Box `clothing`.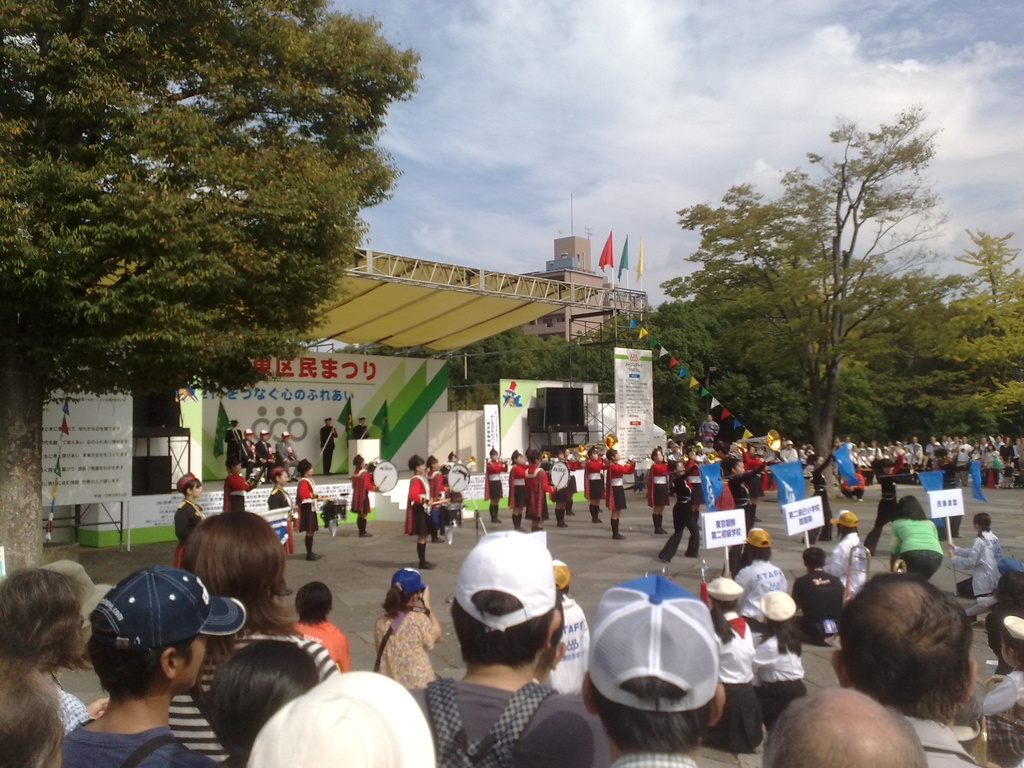
locate(344, 466, 377, 522).
